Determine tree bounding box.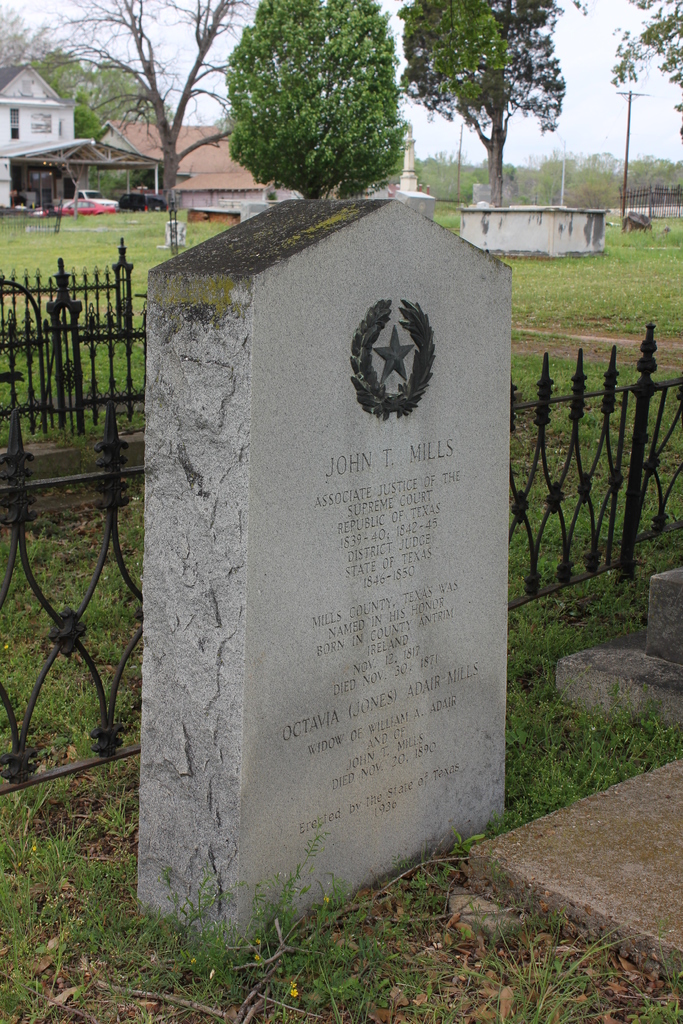
Determined: (0,6,50,78).
